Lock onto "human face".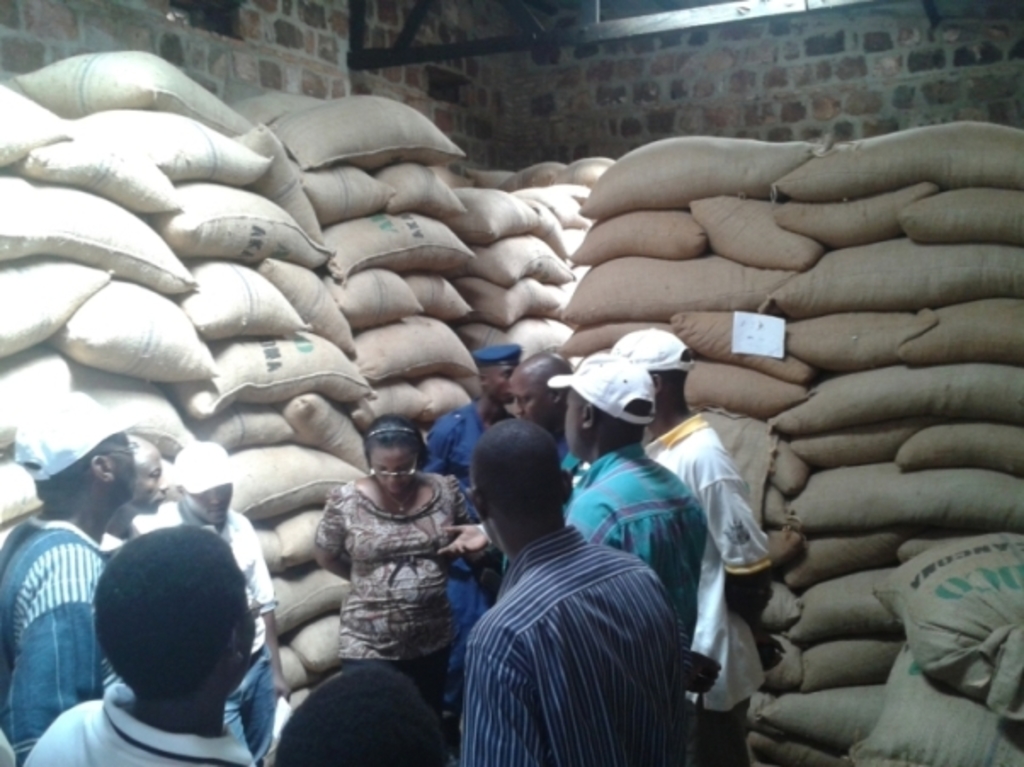
Locked: <bbox>376, 452, 413, 495</bbox>.
